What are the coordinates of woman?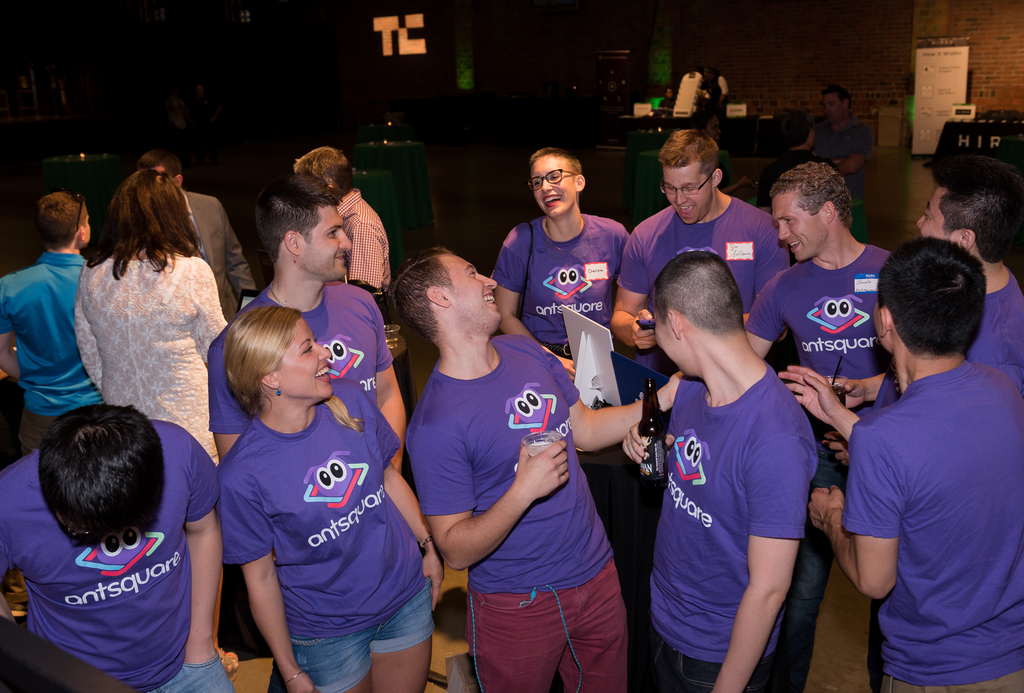
x1=57 y1=163 x2=229 y2=473.
